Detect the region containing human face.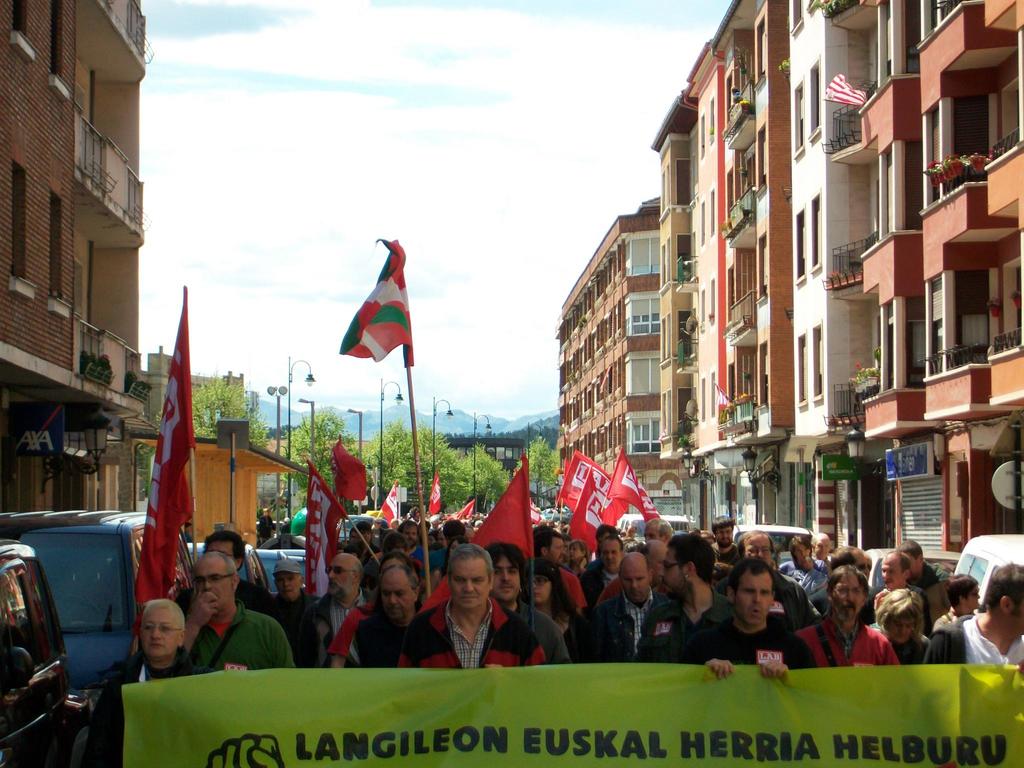
select_region(831, 577, 865, 623).
